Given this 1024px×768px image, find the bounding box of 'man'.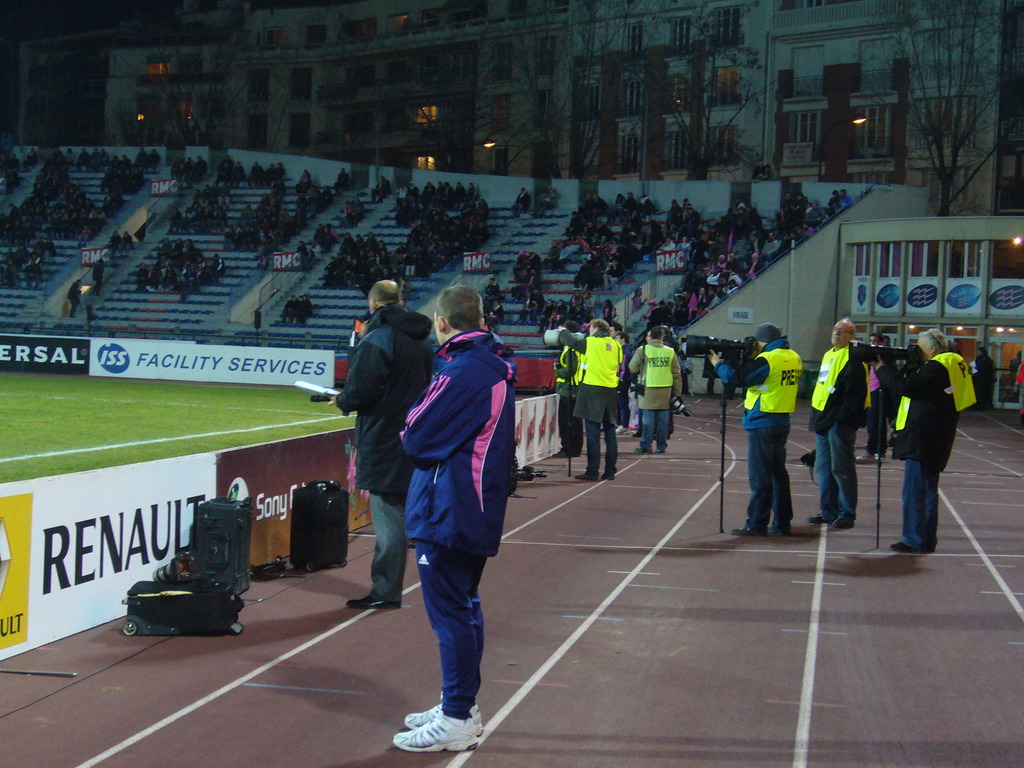
x1=753, y1=159, x2=765, y2=178.
